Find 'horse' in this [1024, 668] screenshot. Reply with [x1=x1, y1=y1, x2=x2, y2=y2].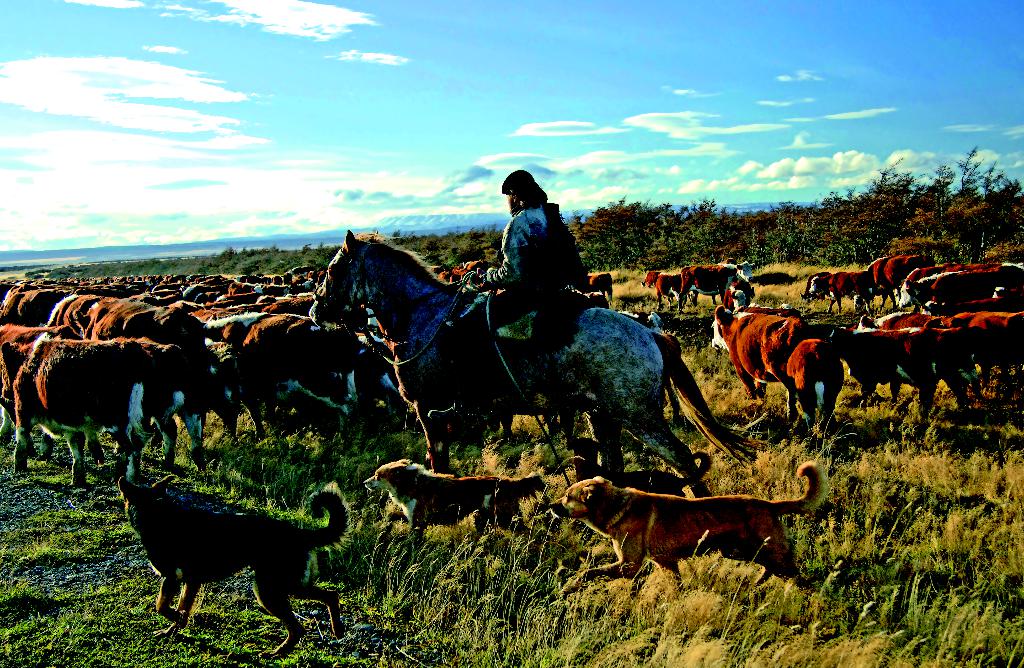
[x1=307, y1=233, x2=765, y2=500].
